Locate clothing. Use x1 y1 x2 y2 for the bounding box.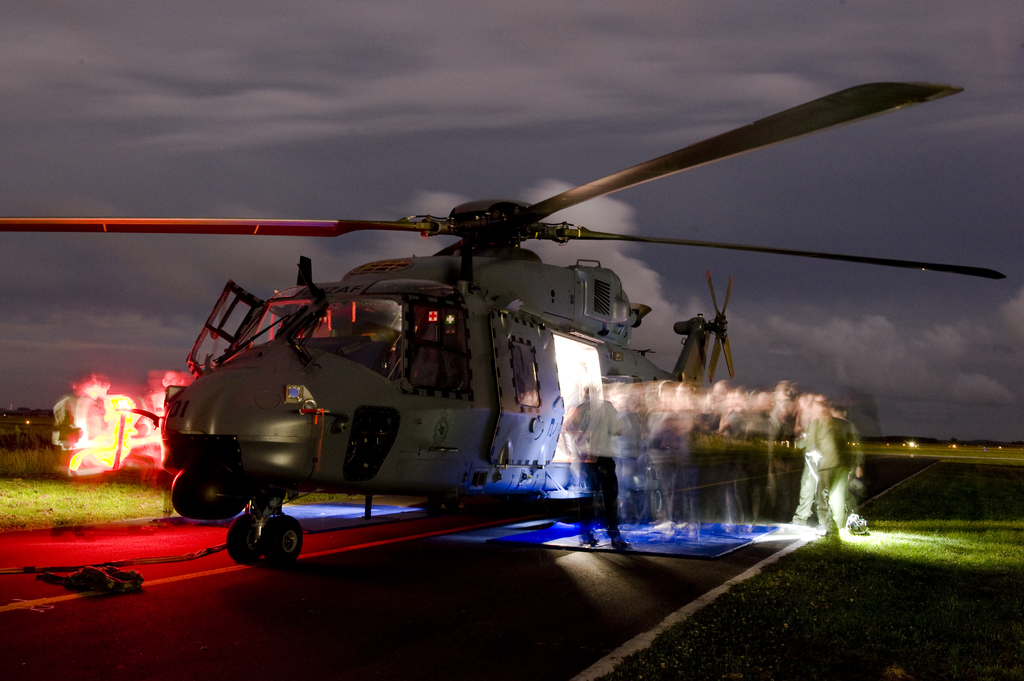
646 408 704 529.
